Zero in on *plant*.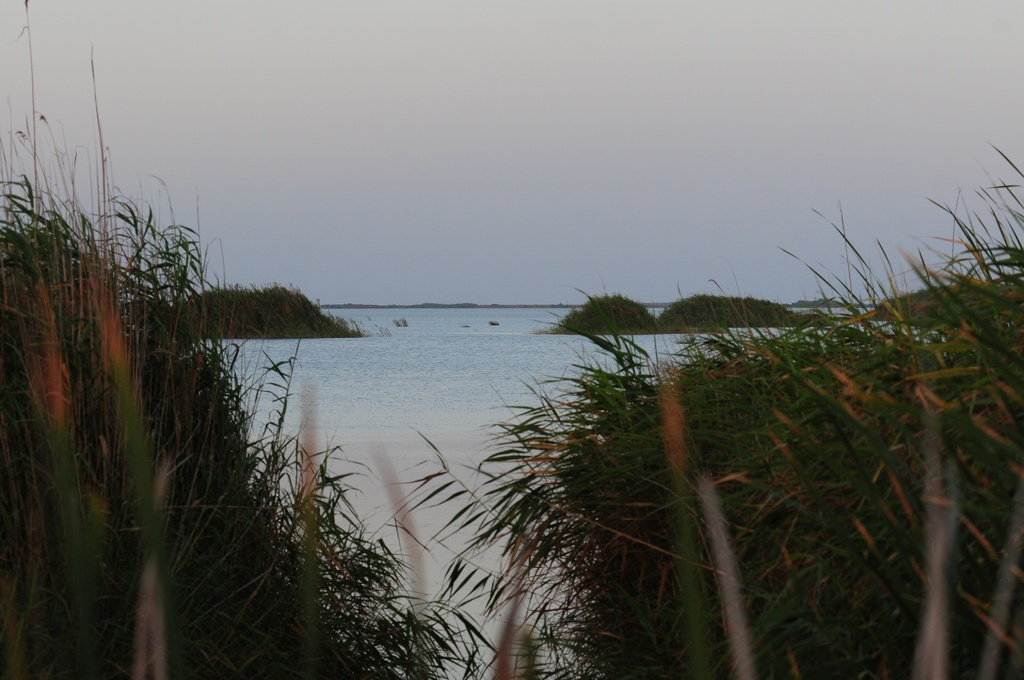
Zeroed in: pyautogui.locateOnScreen(171, 281, 369, 339).
